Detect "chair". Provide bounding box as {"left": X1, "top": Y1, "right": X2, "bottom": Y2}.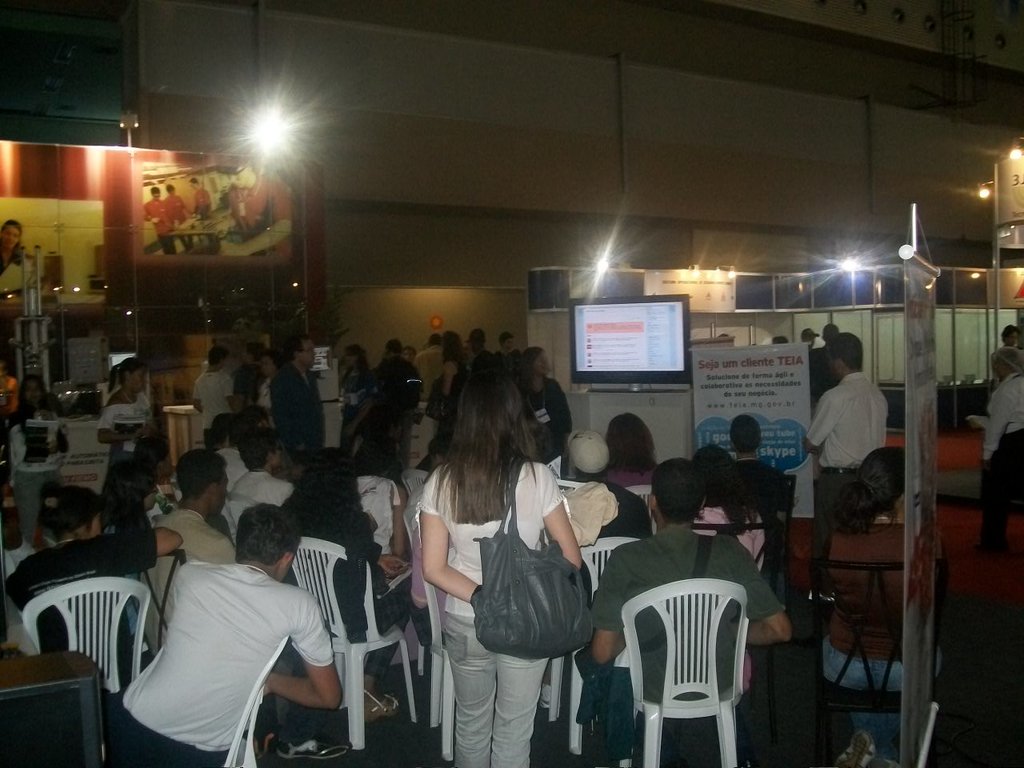
{"left": 818, "top": 558, "right": 958, "bottom": 767}.
